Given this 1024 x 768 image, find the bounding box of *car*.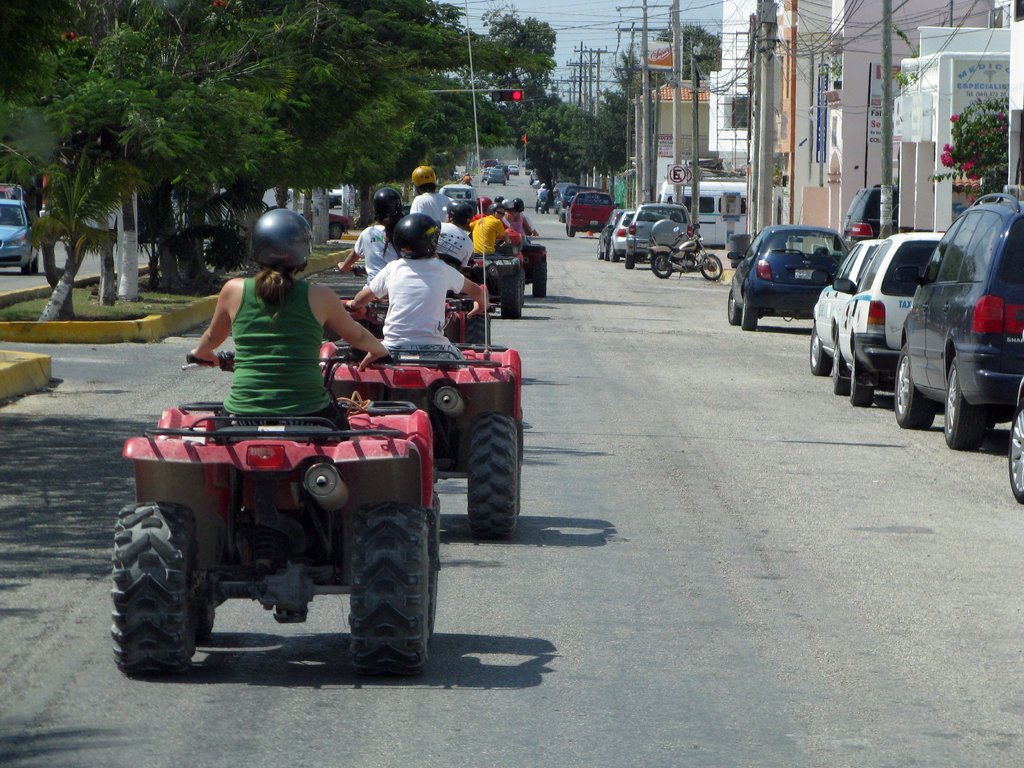
x1=892, y1=192, x2=1023, y2=457.
